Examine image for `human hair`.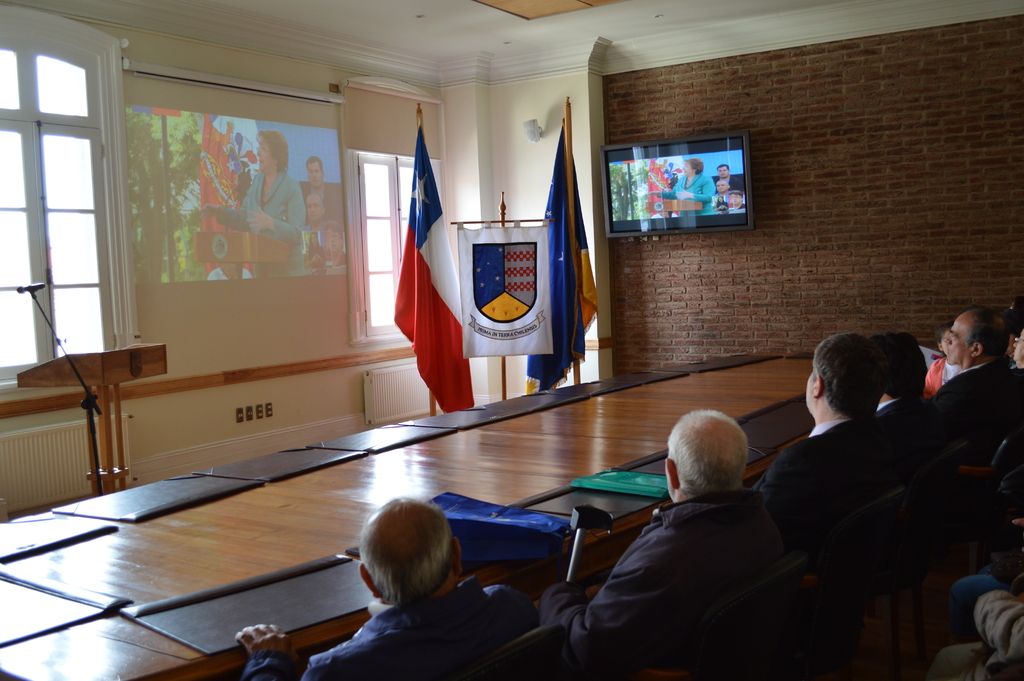
Examination result: crop(966, 306, 1009, 357).
